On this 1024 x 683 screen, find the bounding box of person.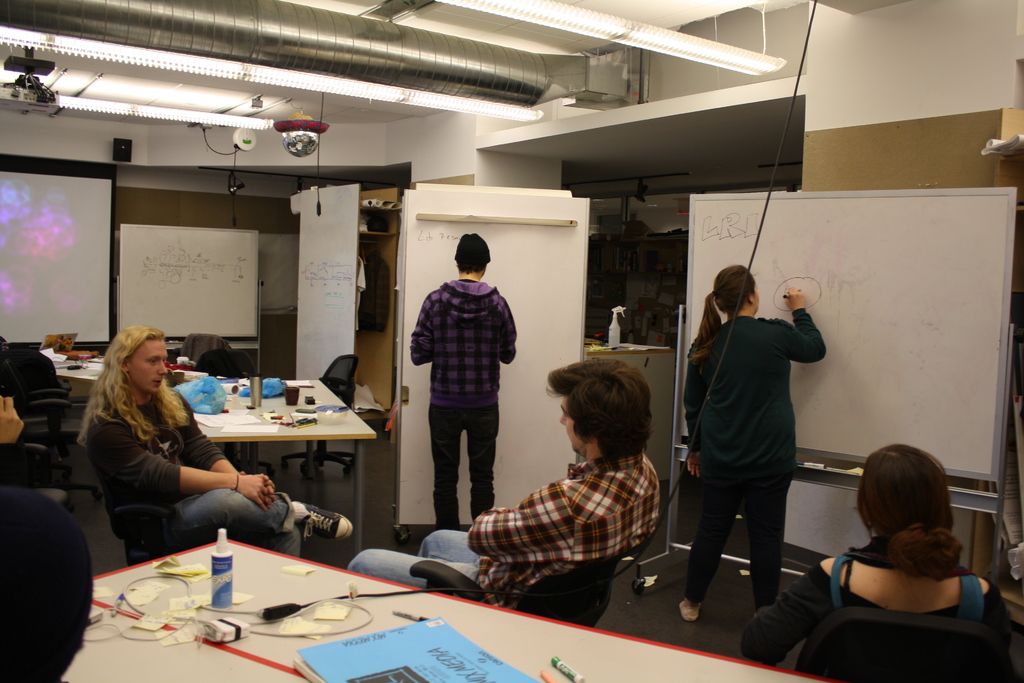
Bounding box: <box>686,235,831,648</box>.
